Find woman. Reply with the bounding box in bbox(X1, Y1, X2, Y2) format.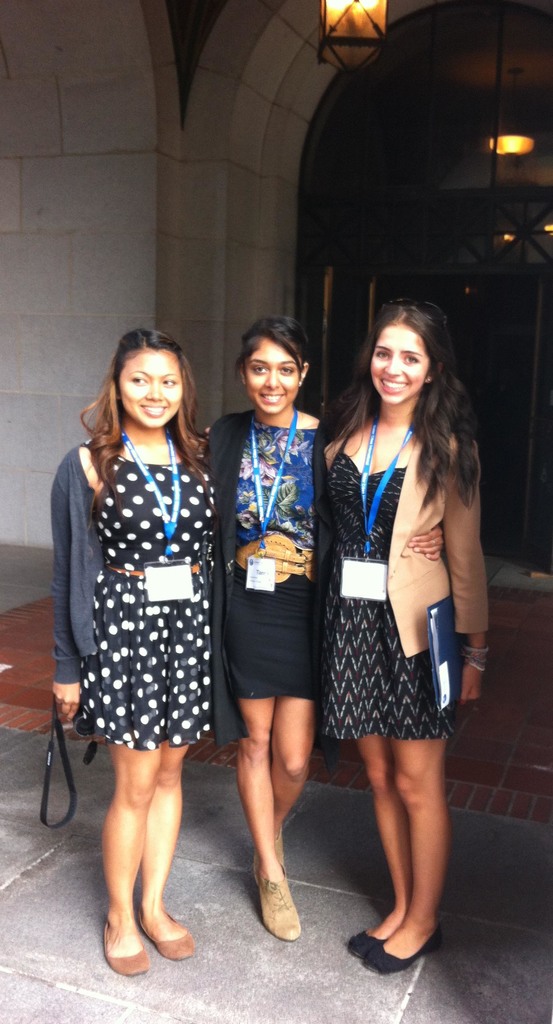
bbox(321, 303, 491, 977).
